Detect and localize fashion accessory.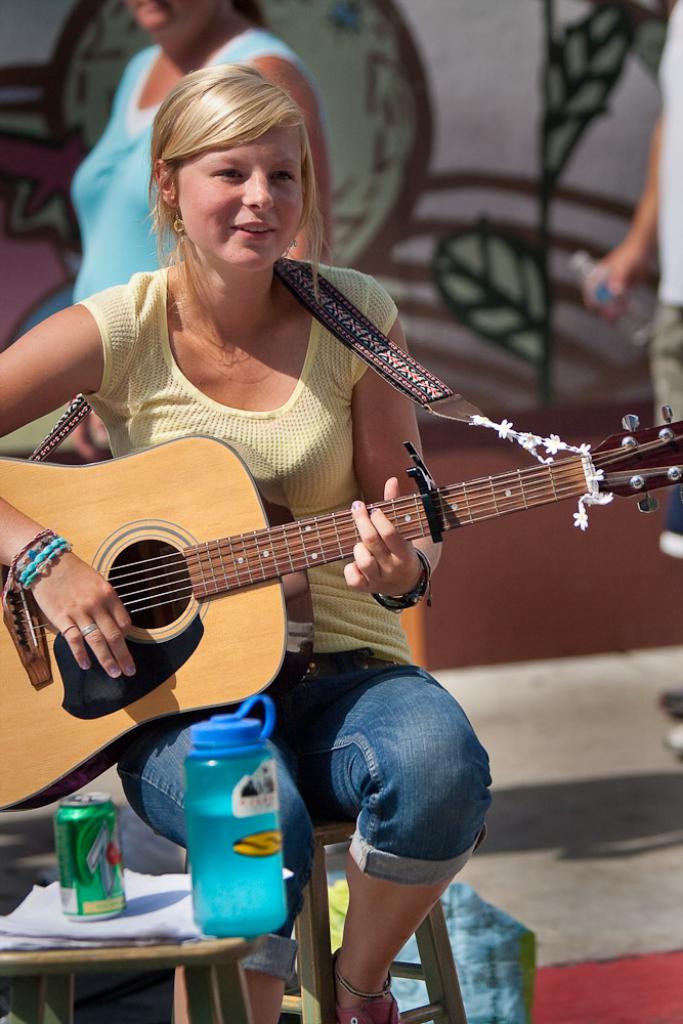
Localized at (left=6, top=529, right=71, bottom=665).
